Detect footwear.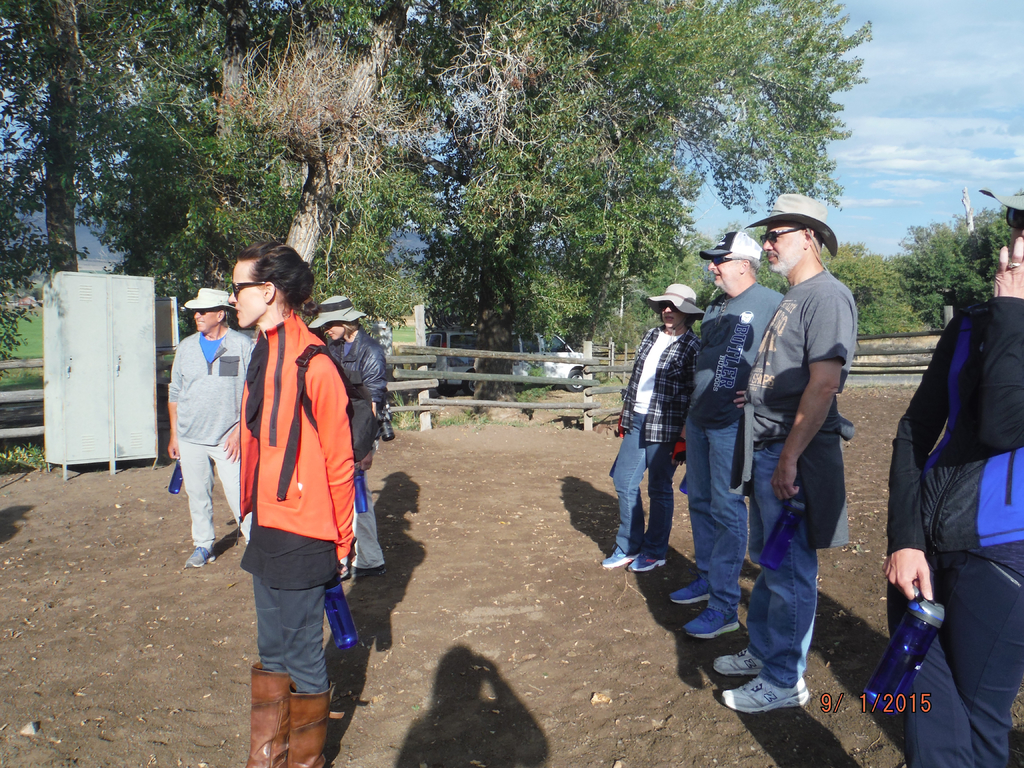
Detected at box(716, 675, 811, 716).
